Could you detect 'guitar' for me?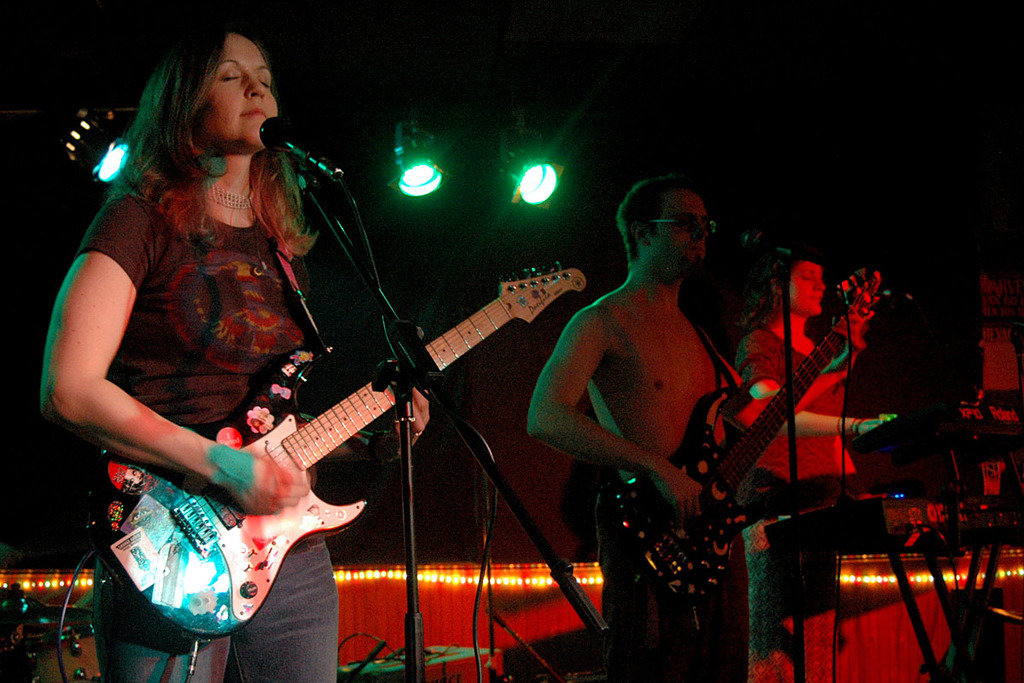
Detection result: 602 250 898 666.
